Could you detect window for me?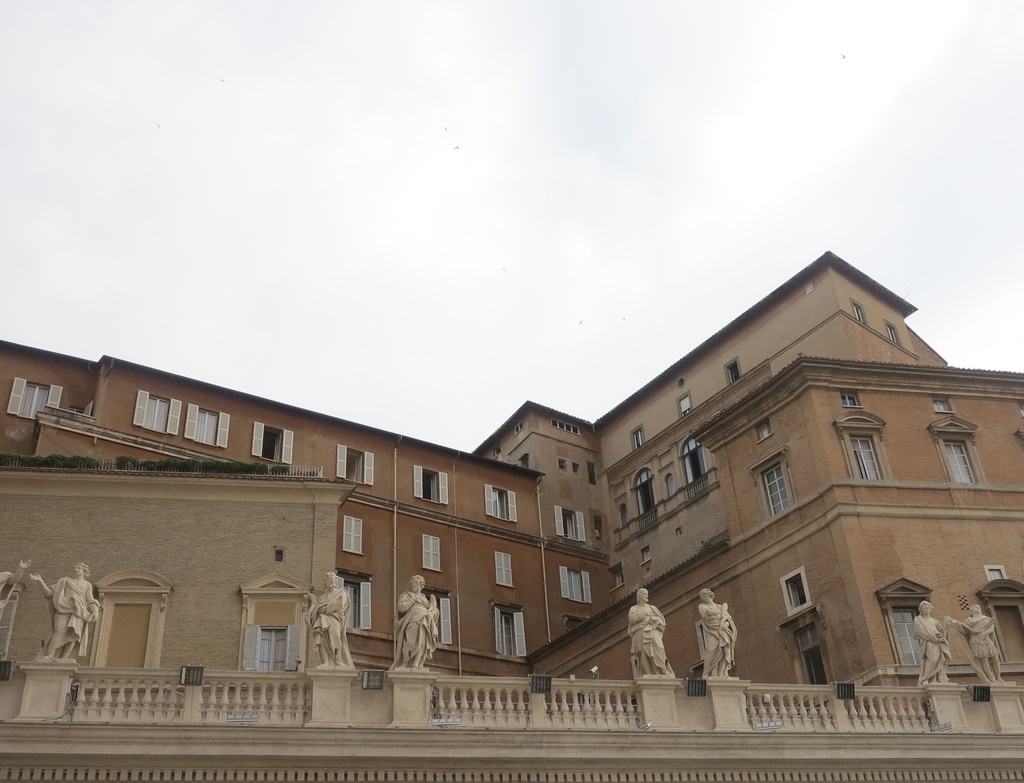
Detection result: region(983, 596, 1023, 671).
